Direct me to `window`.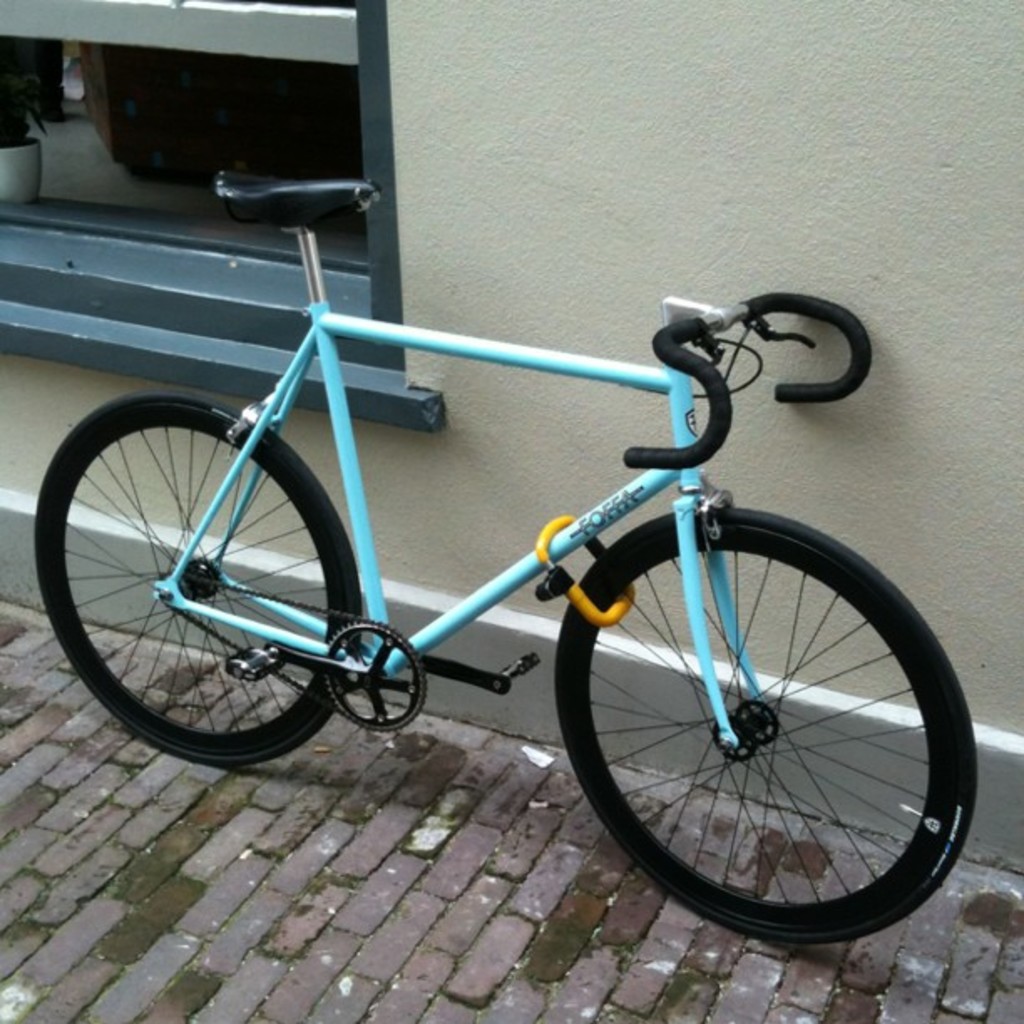
Direction: (left=0, top=0, right=435, bottom=433).
